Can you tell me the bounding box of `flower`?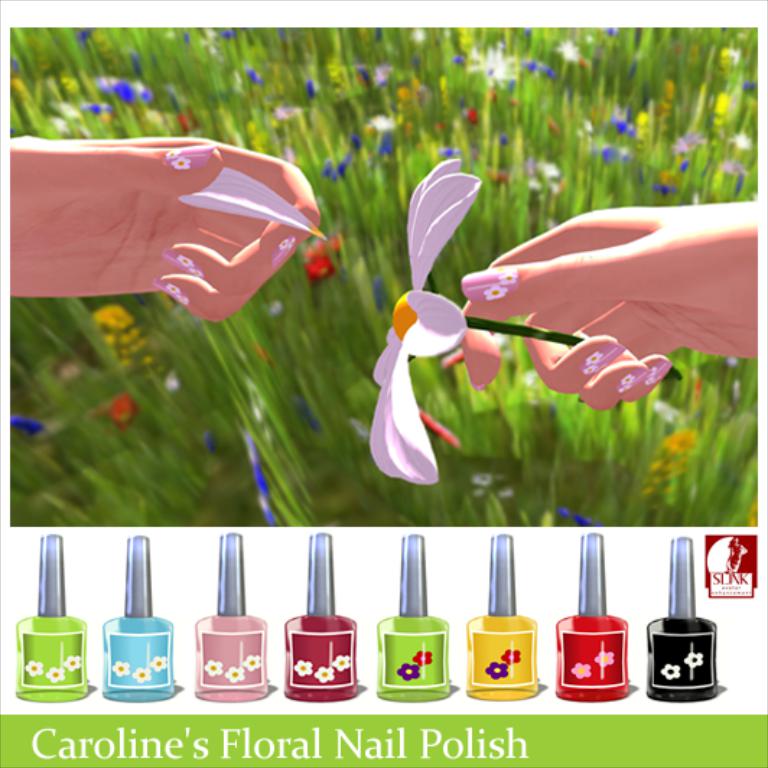
x1=499 y1=269 x2=515 y2=282.
